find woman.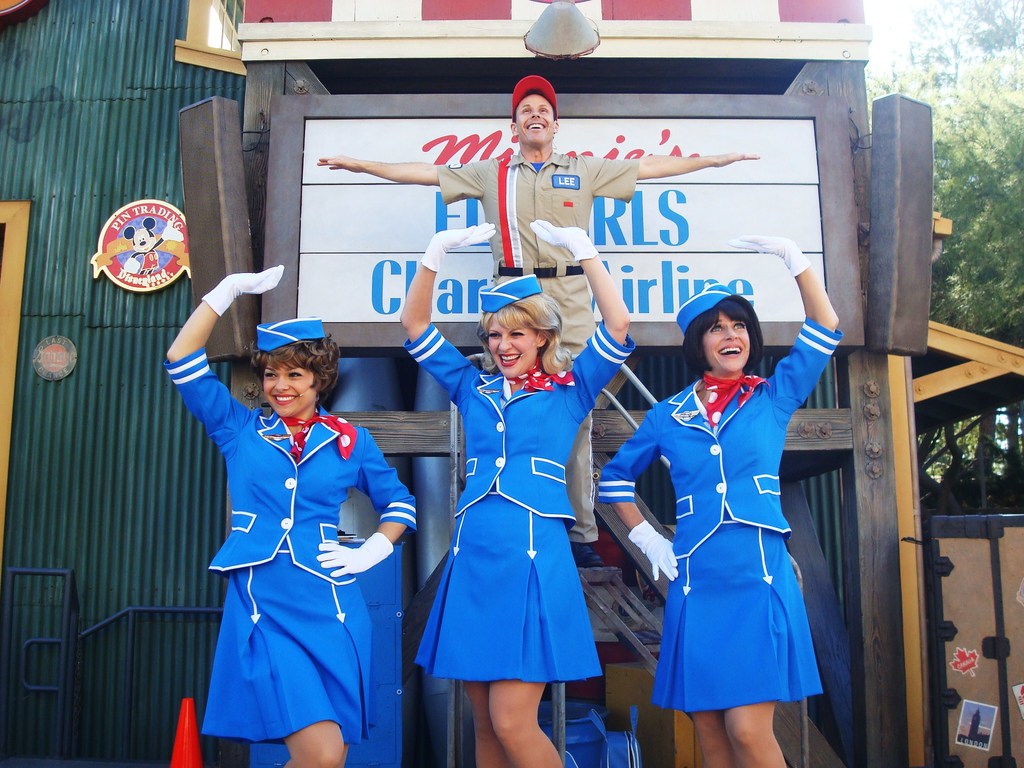
598:241:831:766.
